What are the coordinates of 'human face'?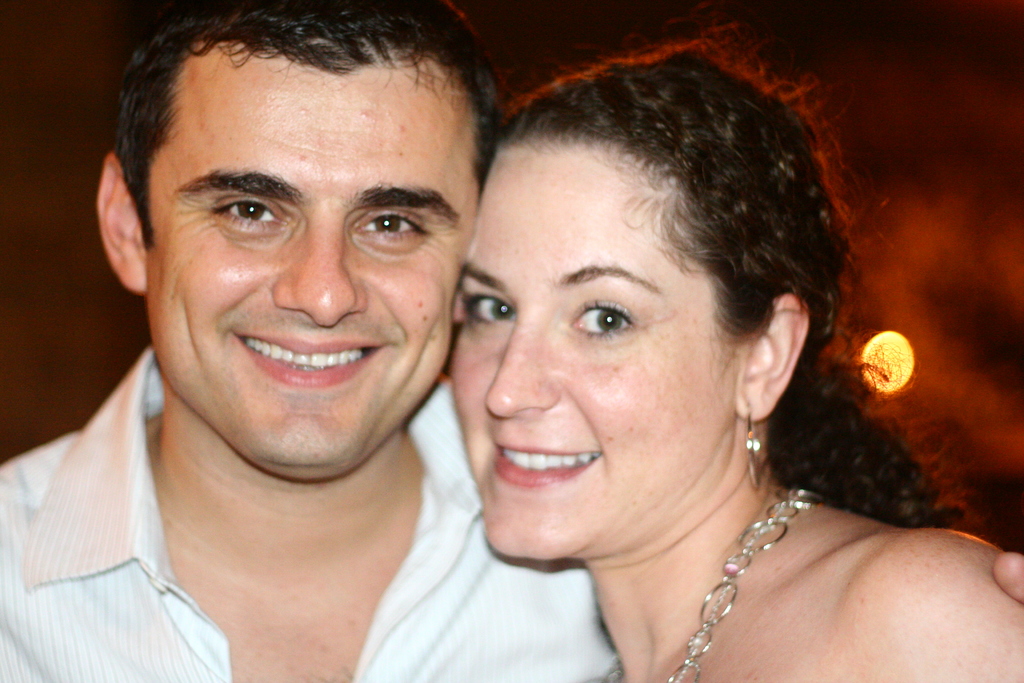
141/56/481/474.
